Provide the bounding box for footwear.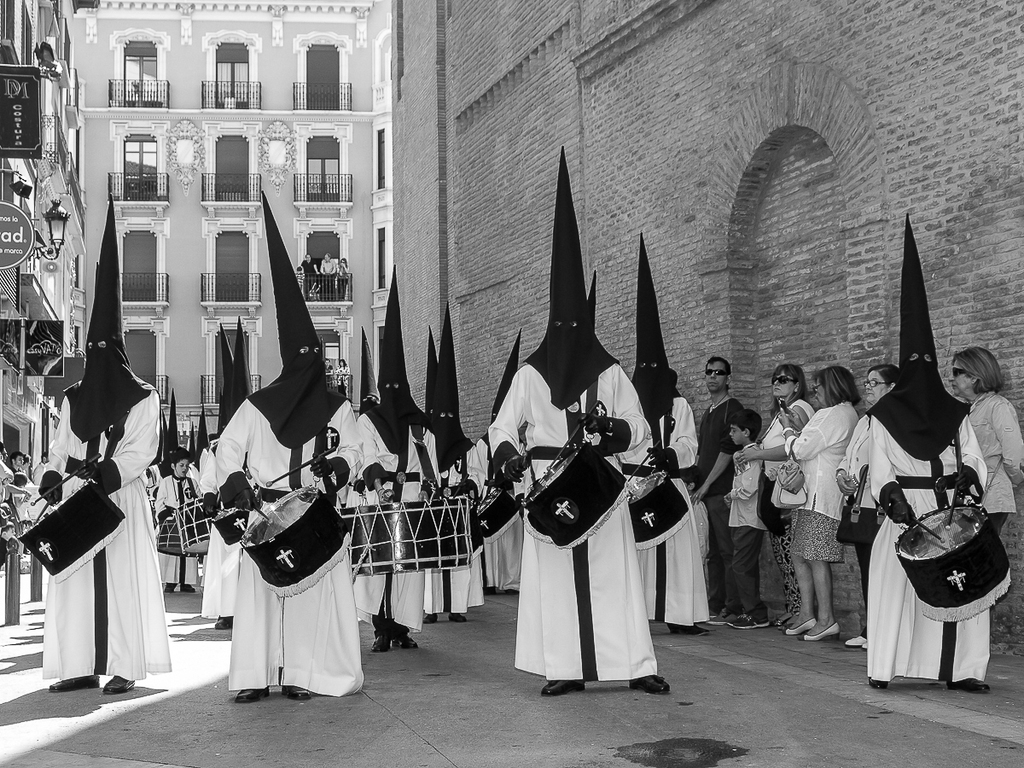
detection(870, 678, 887, 689).
